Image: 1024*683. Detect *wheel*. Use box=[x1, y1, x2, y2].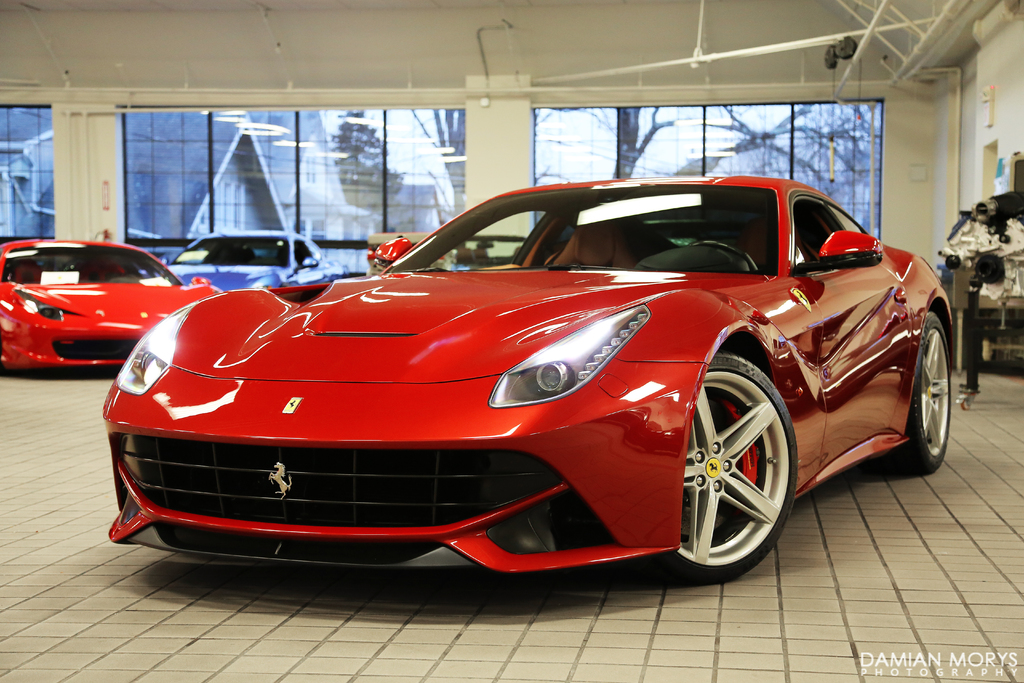
box=[880, 309, 949, 475].
